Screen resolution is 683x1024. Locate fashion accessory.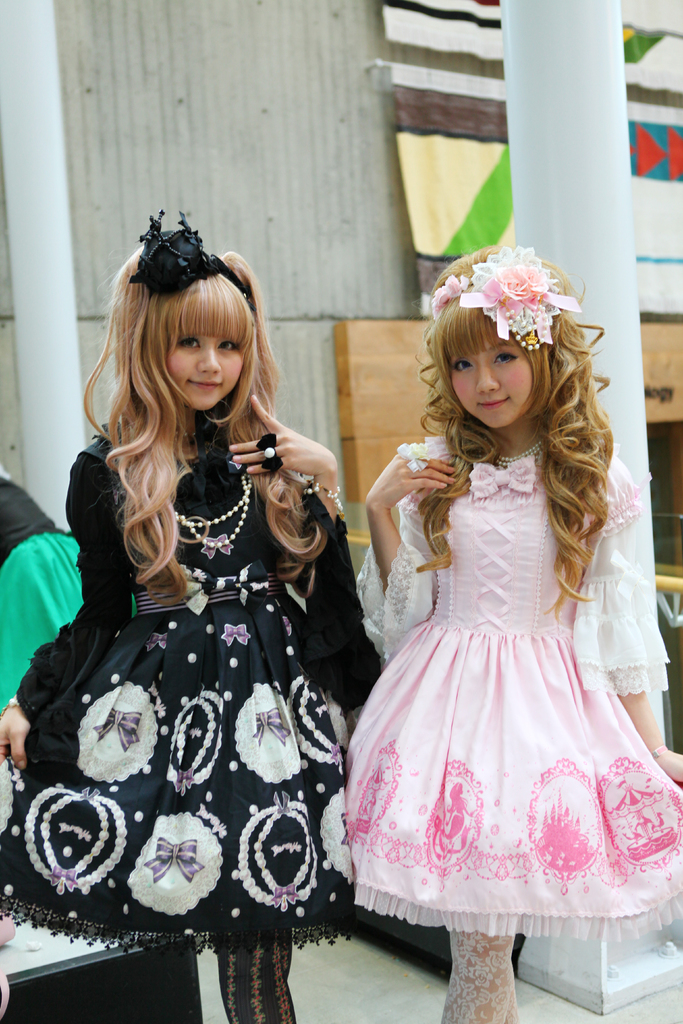
box(129, 208, 255, 311).
